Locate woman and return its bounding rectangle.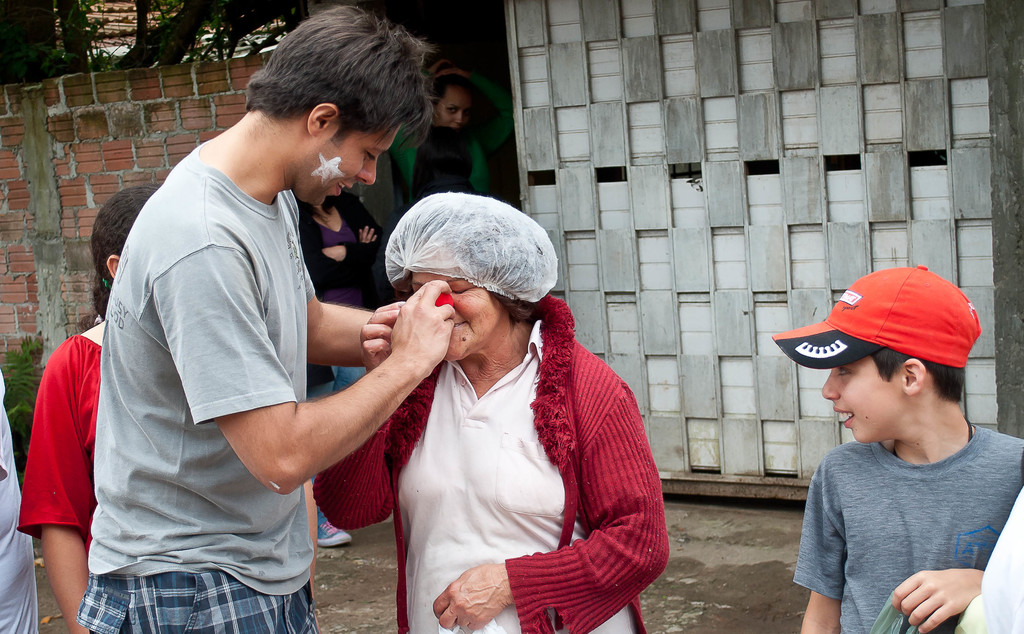
Rect(301, 183, 385, 553).
